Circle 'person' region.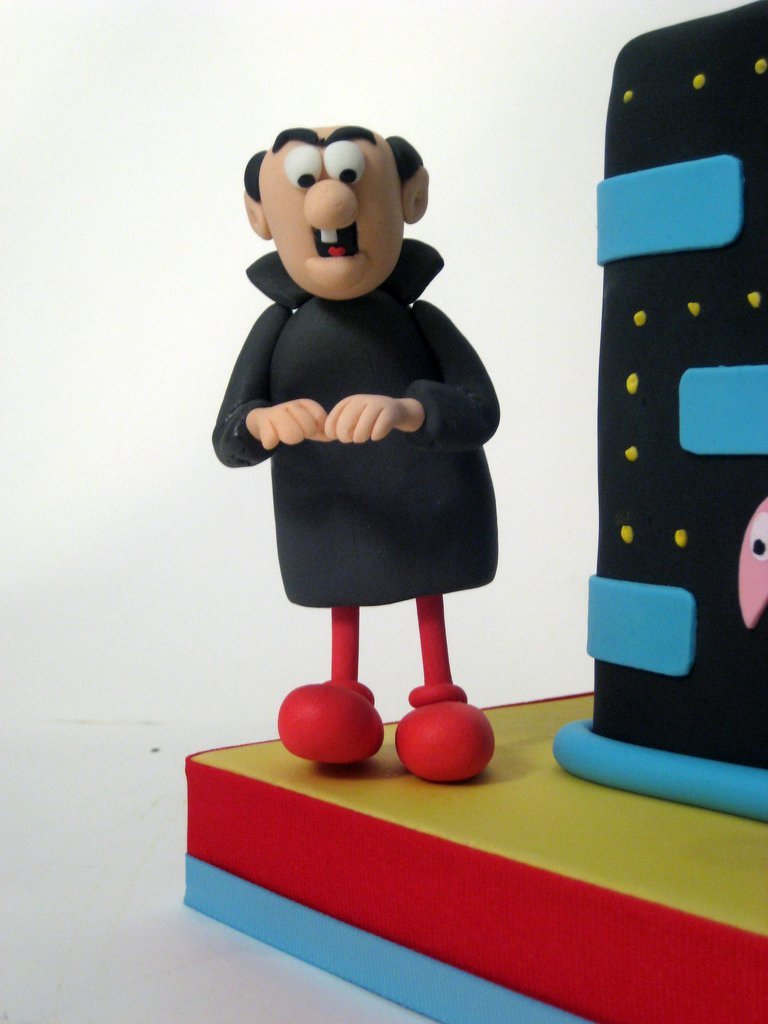
Region: x1=221 y1=131 x2=513 y2=778.
